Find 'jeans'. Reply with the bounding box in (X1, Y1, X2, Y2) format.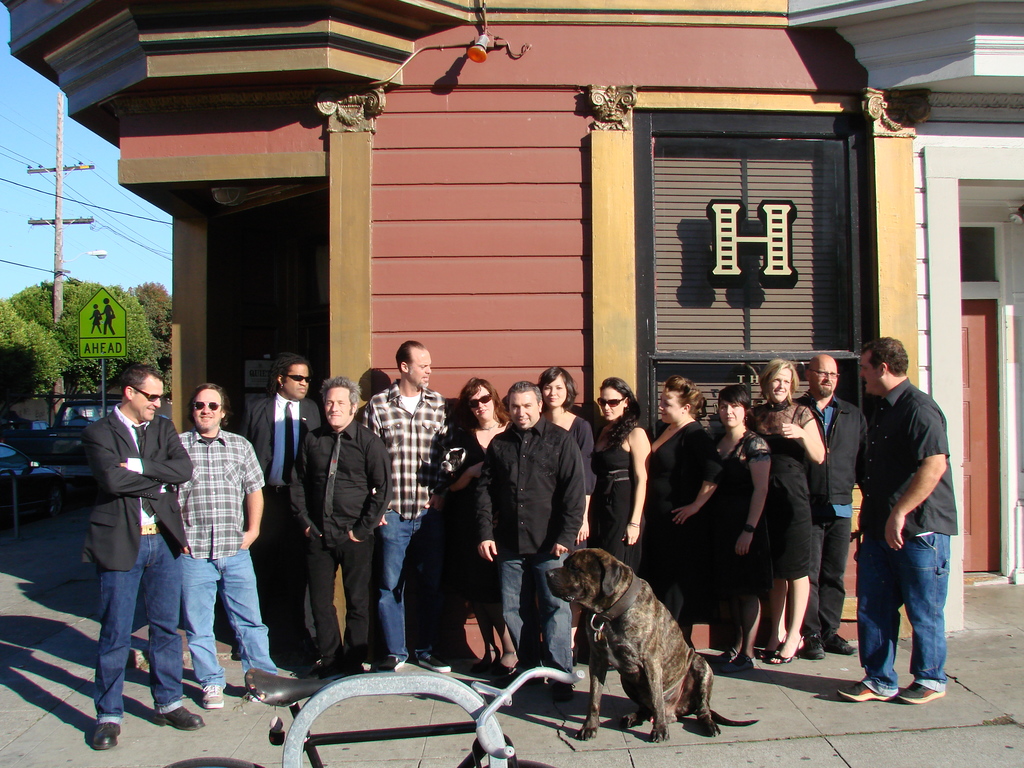
(380, 508, 429, 657).
